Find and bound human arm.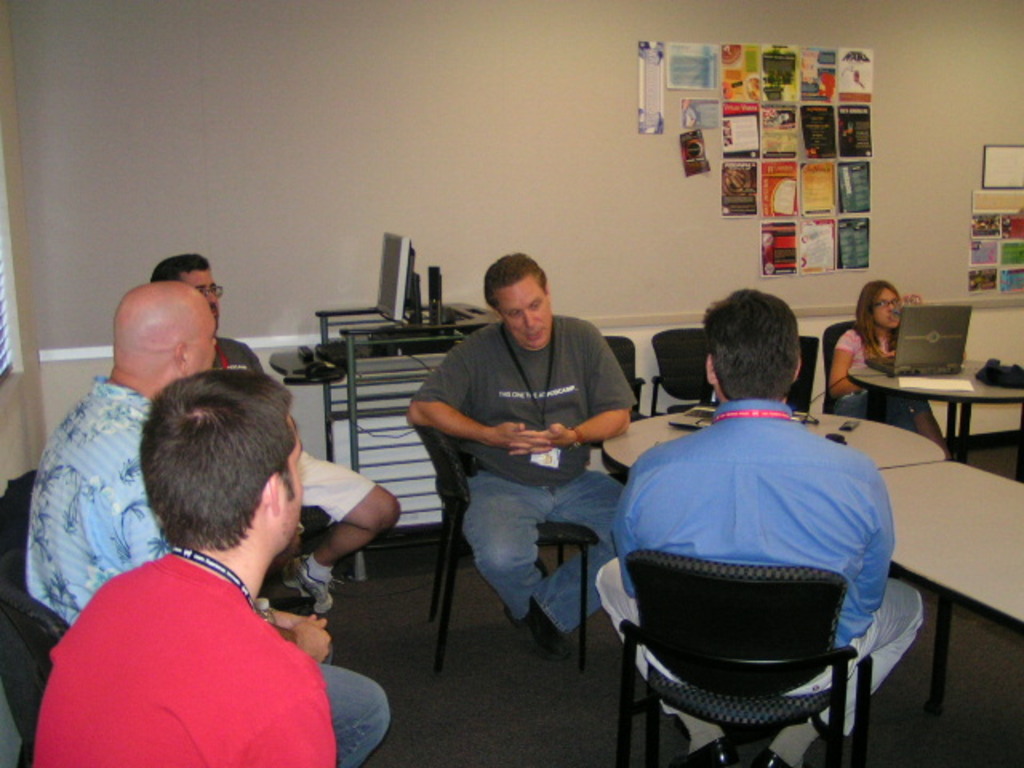
Bound: region(259, 603, 306, 630).
